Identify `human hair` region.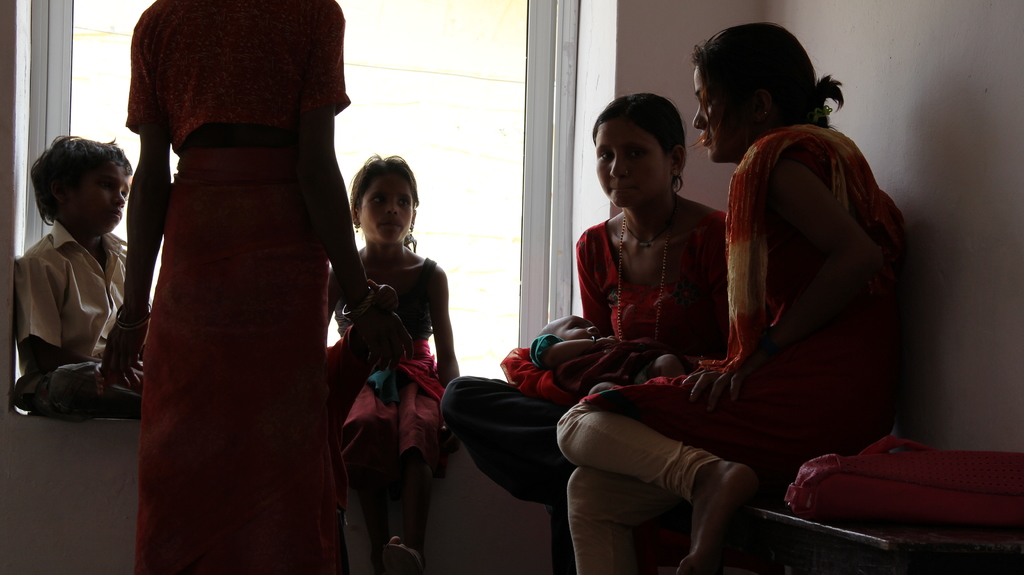
Region: {"left": 29, "top": 138, "right": 133, "bottom": 227}.
